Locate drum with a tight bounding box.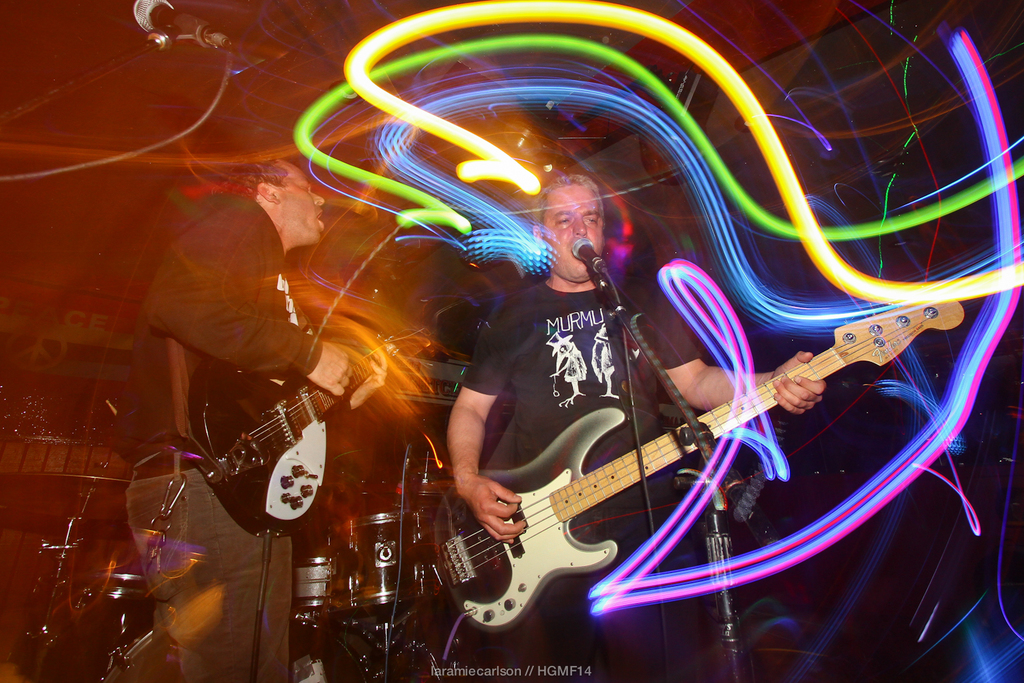
pyautogui.locateOnScreen(324, 505, 418, 617).
